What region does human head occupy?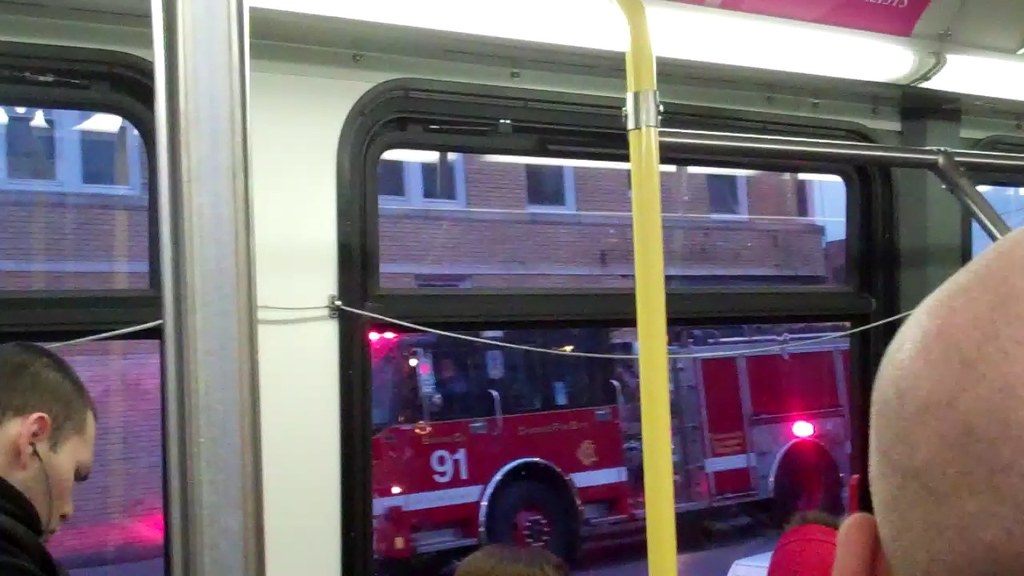
{"left": 835, "top": 221, "right": 1023, "bottom": 575}.
